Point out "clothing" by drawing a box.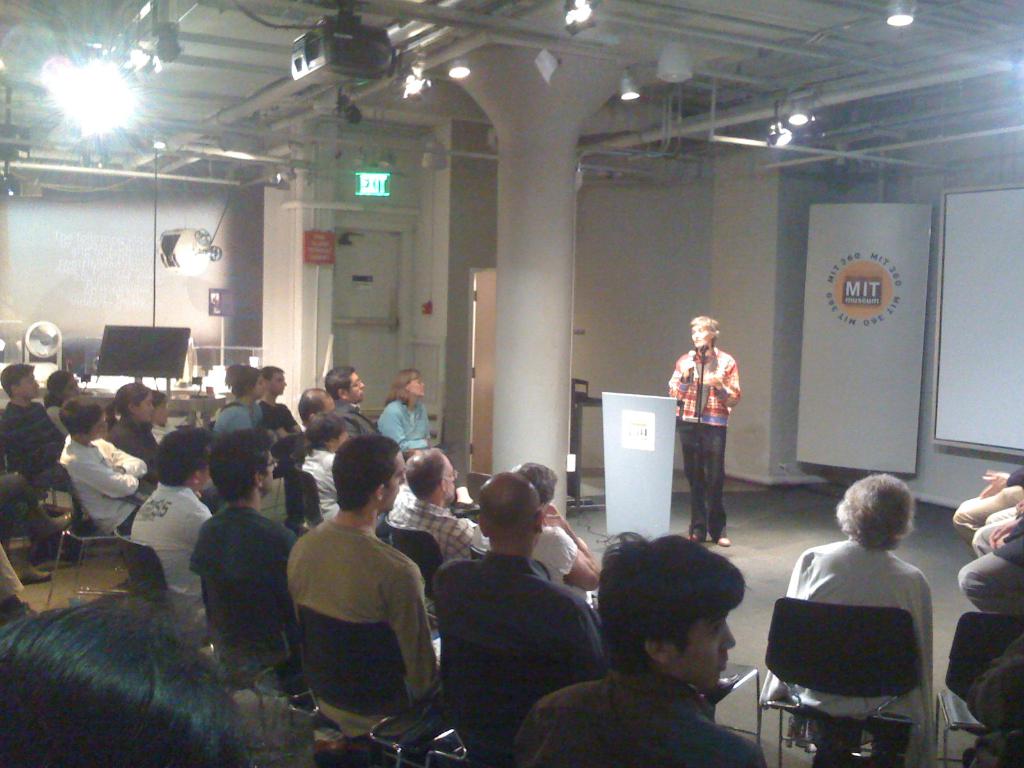
950 472 1023 543.
